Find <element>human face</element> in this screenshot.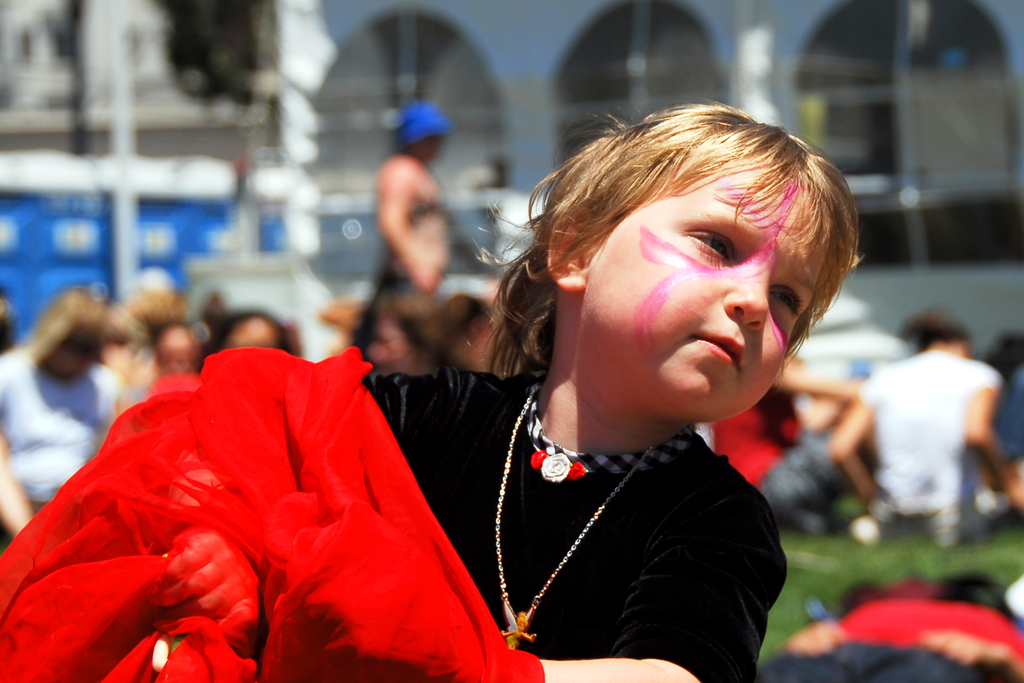
The bounding box for <element>human face</element> is {"x1": 371, "y1": 323, "x2": 410, "y2": 377}.
